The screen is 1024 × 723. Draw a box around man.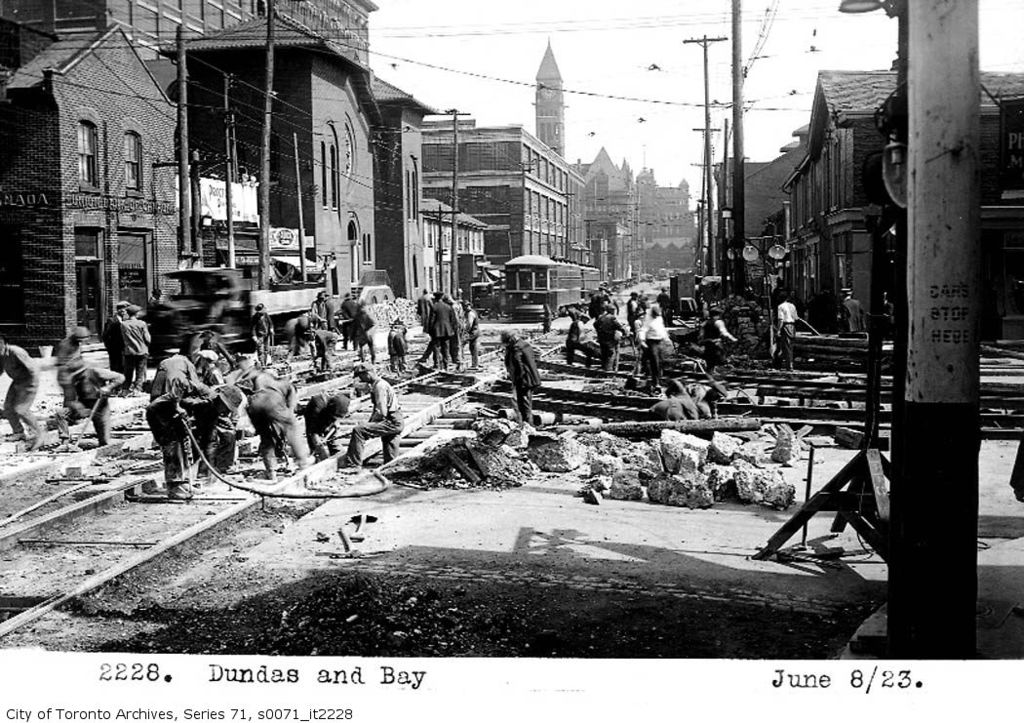
region(309, 328, 336, 370).
